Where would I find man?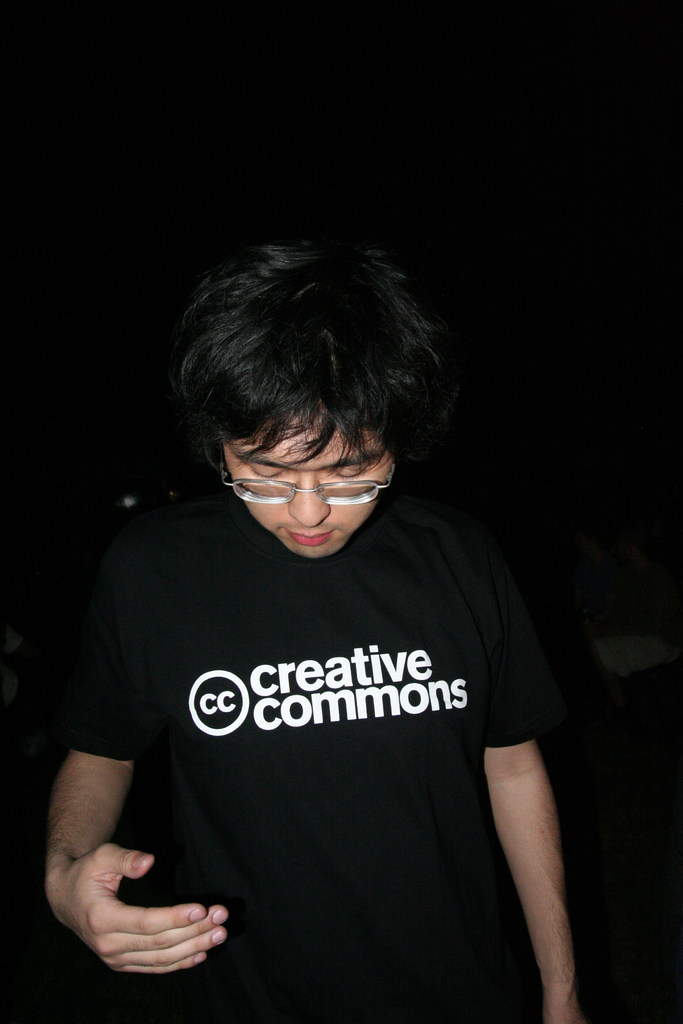
At [29,202,611,1023].
